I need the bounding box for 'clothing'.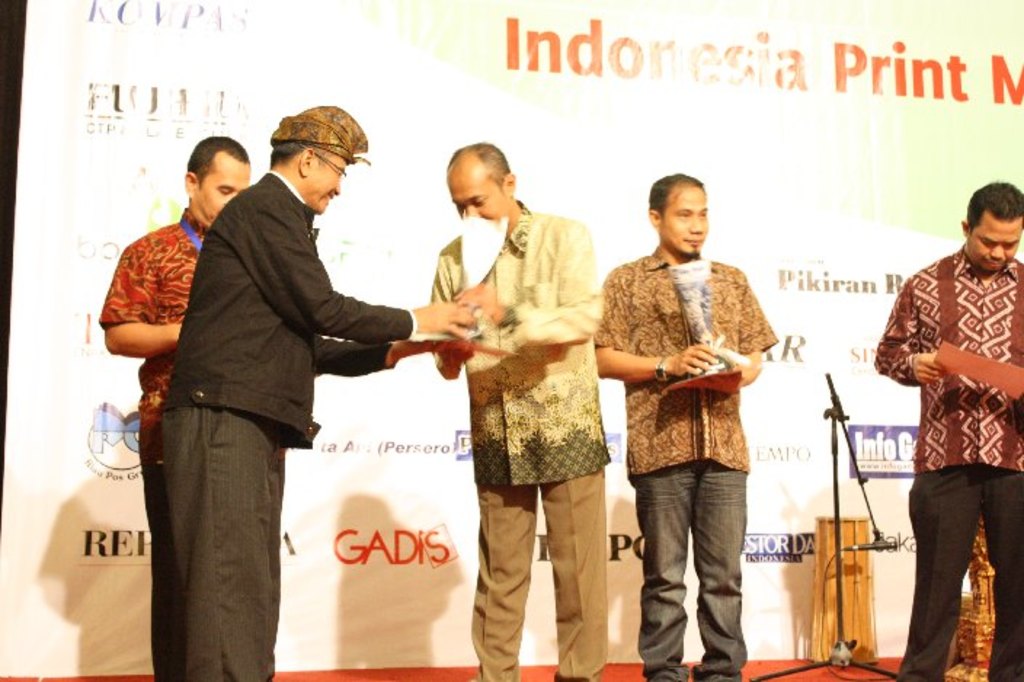
Here it is: bbox=(593, 247, 780, 681).
